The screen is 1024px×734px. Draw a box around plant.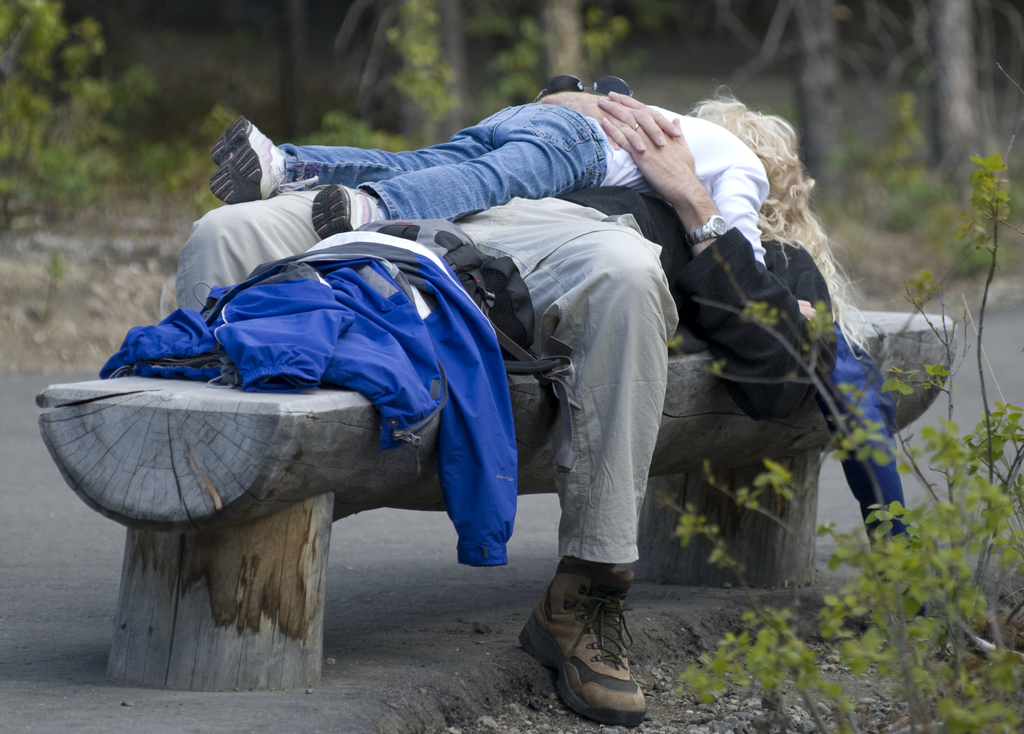
(650,134,1023,733).
